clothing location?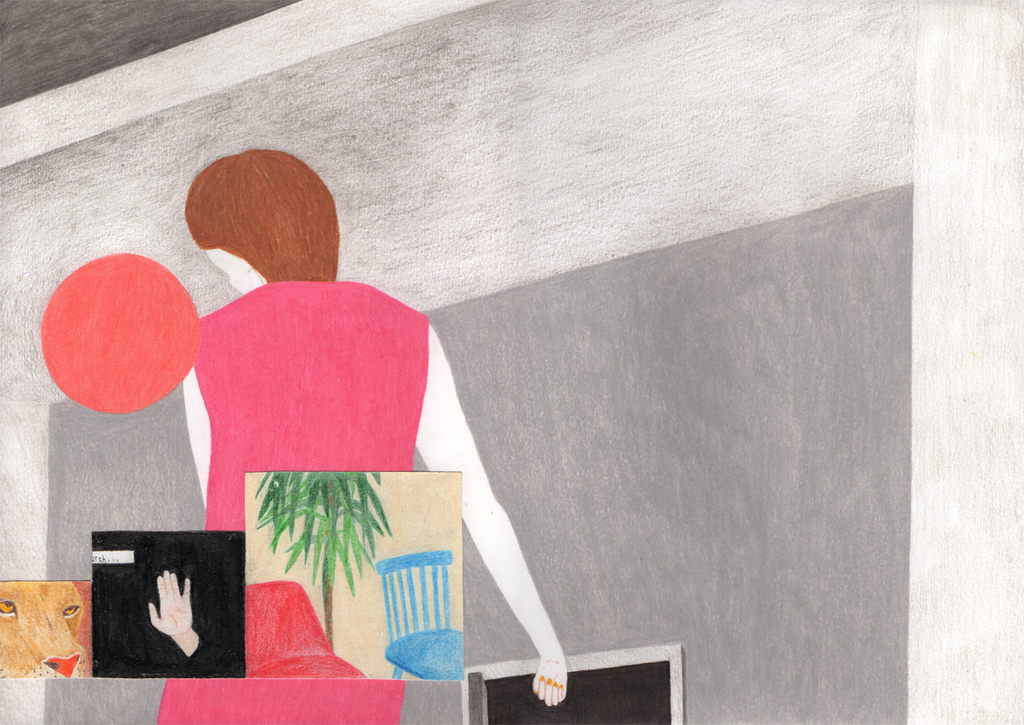
box(165, 264, 452, 492)
